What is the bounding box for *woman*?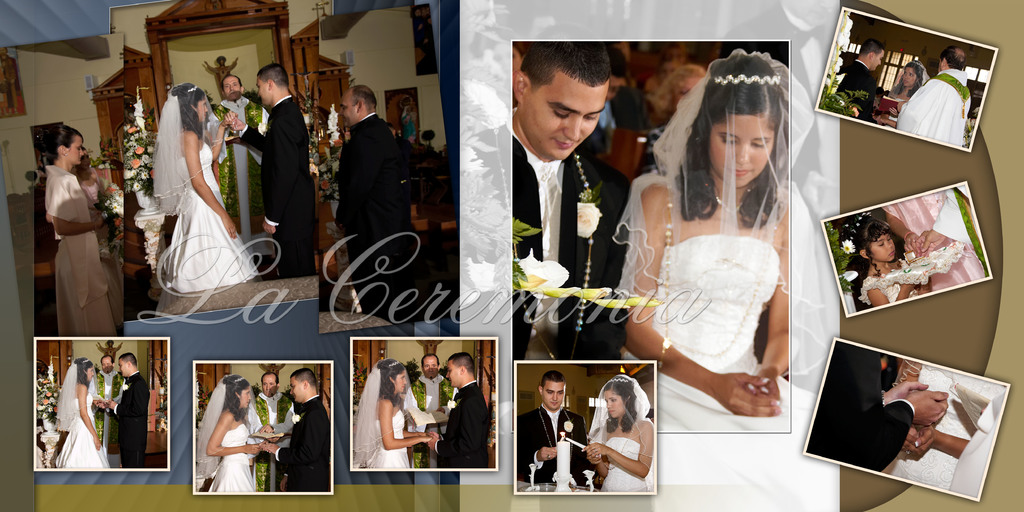
<region>143, 81, 268, 297</region>.
